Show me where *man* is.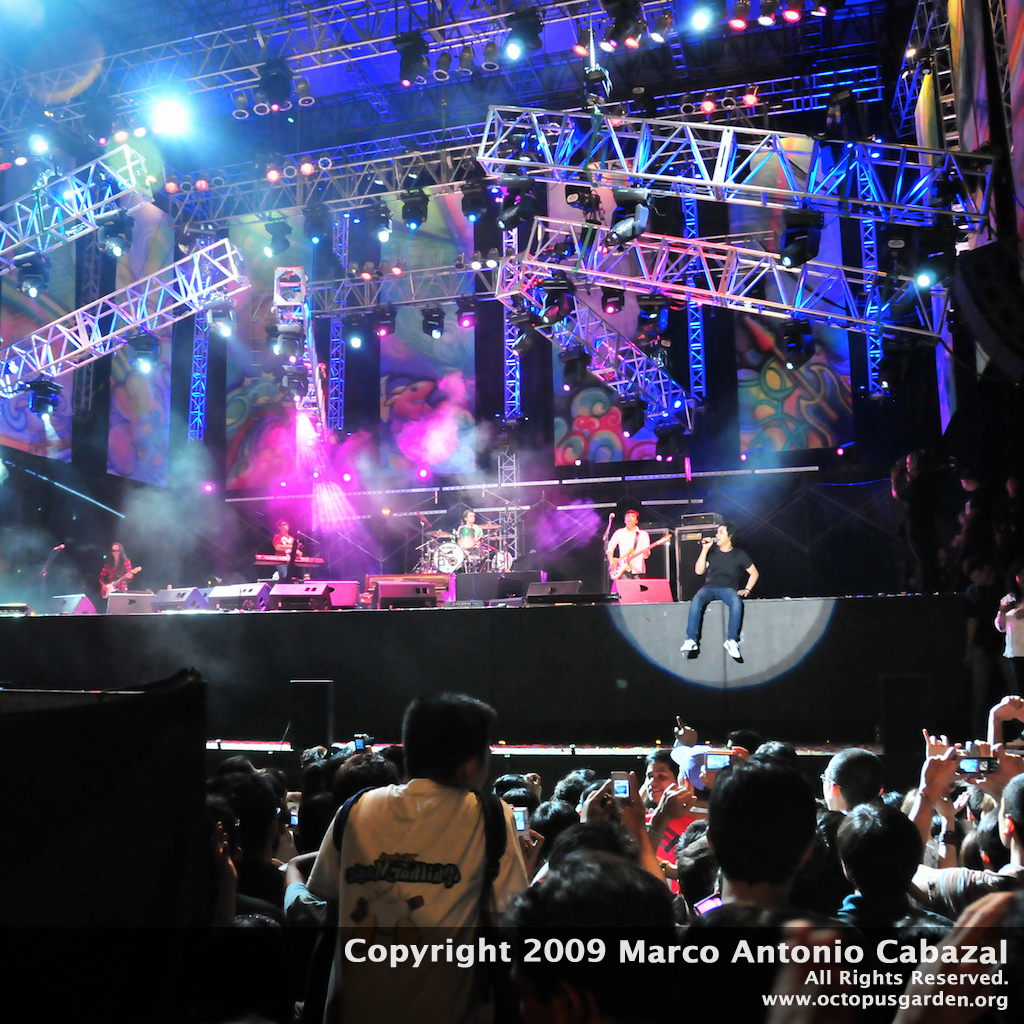
*man* is at (891, 451, 928, 591).
